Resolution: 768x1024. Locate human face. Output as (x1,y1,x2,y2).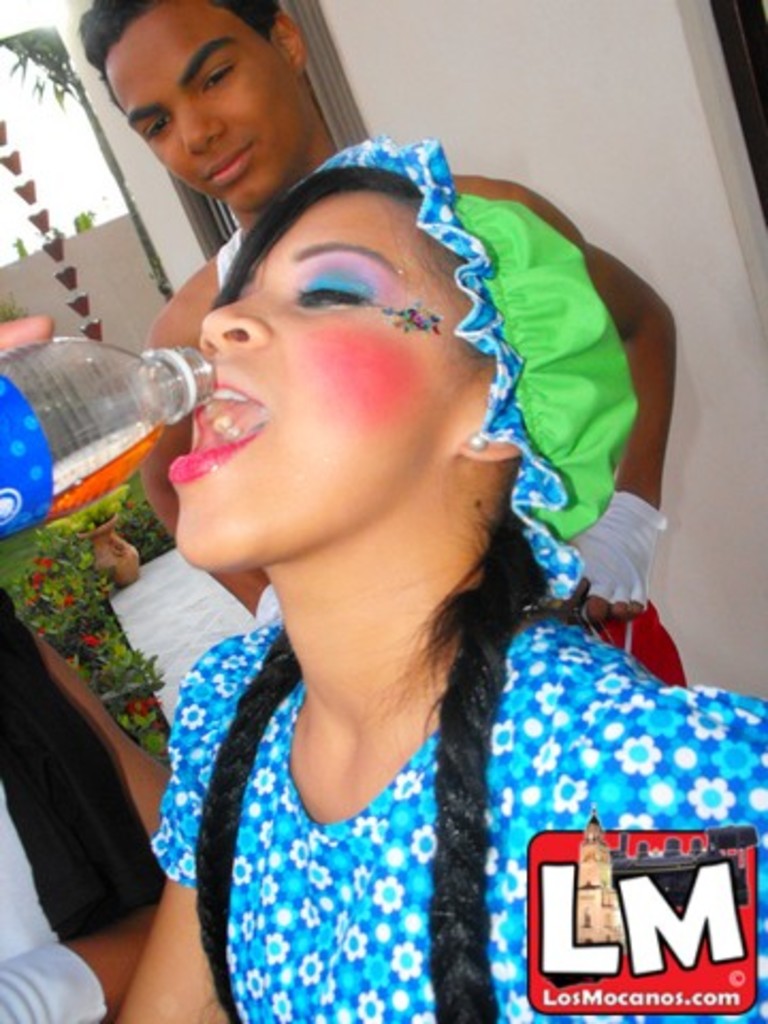
(105,2,299,218).
